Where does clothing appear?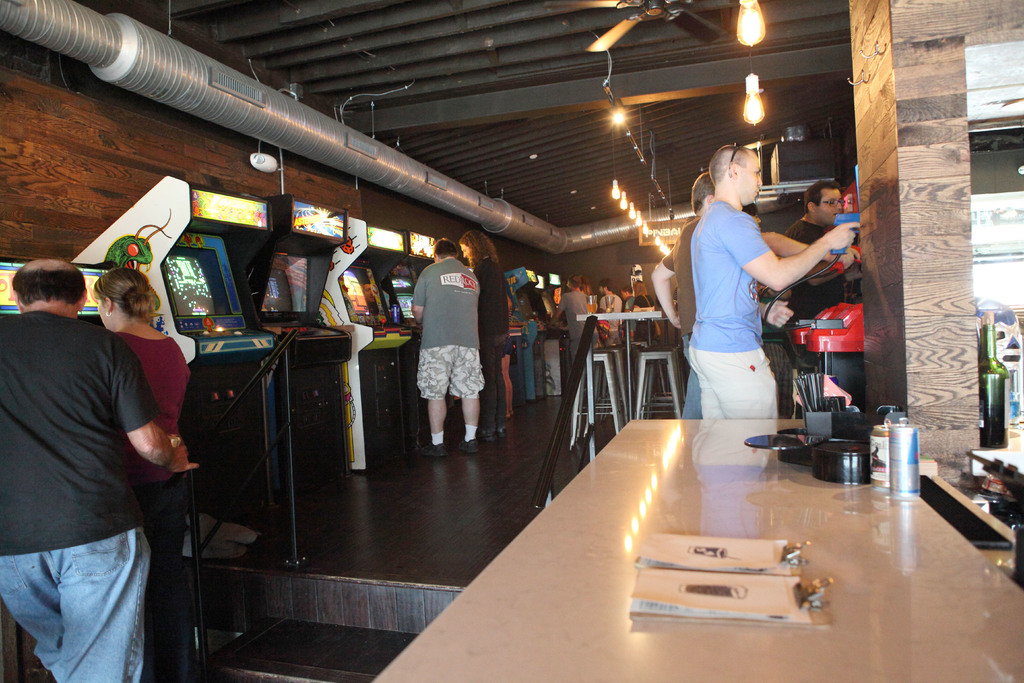
Appears at BBox(784, 220, 835, 249).
